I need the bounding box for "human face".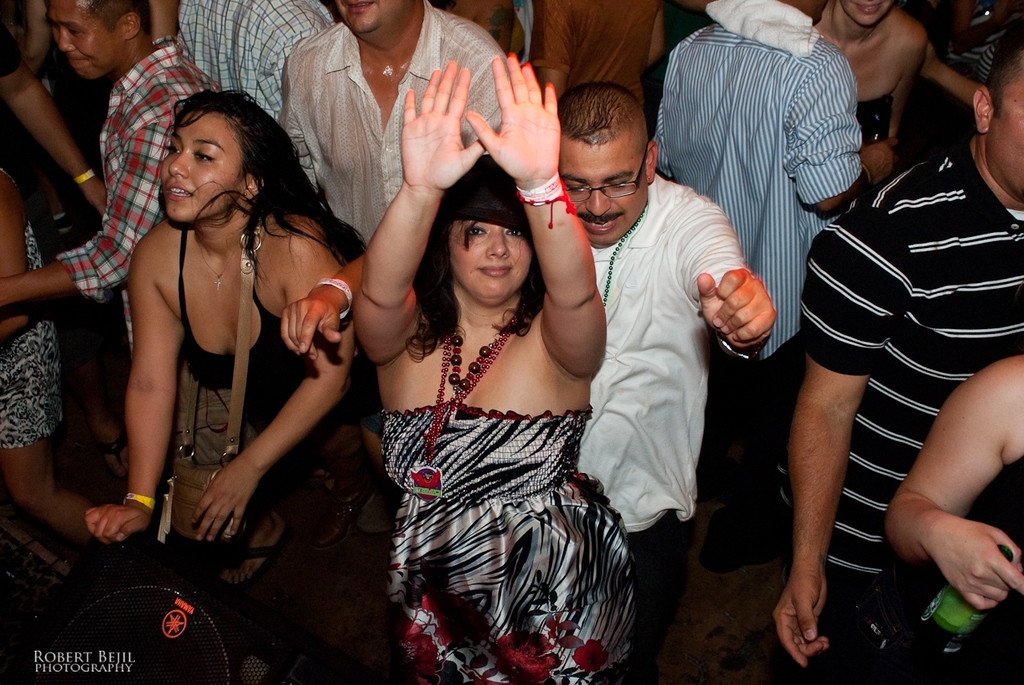
Here it is: box=[164, 110, 242, 221].
